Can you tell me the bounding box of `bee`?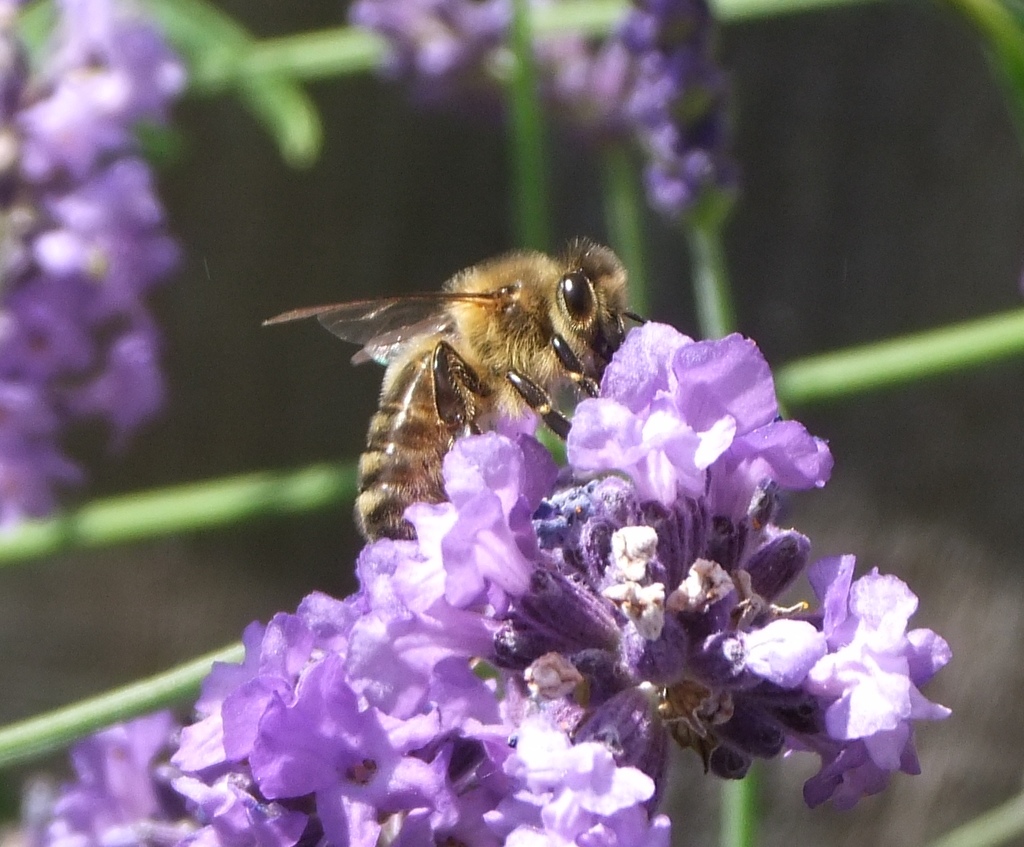
x1=265, y1=228, x2=650, y2=548.
